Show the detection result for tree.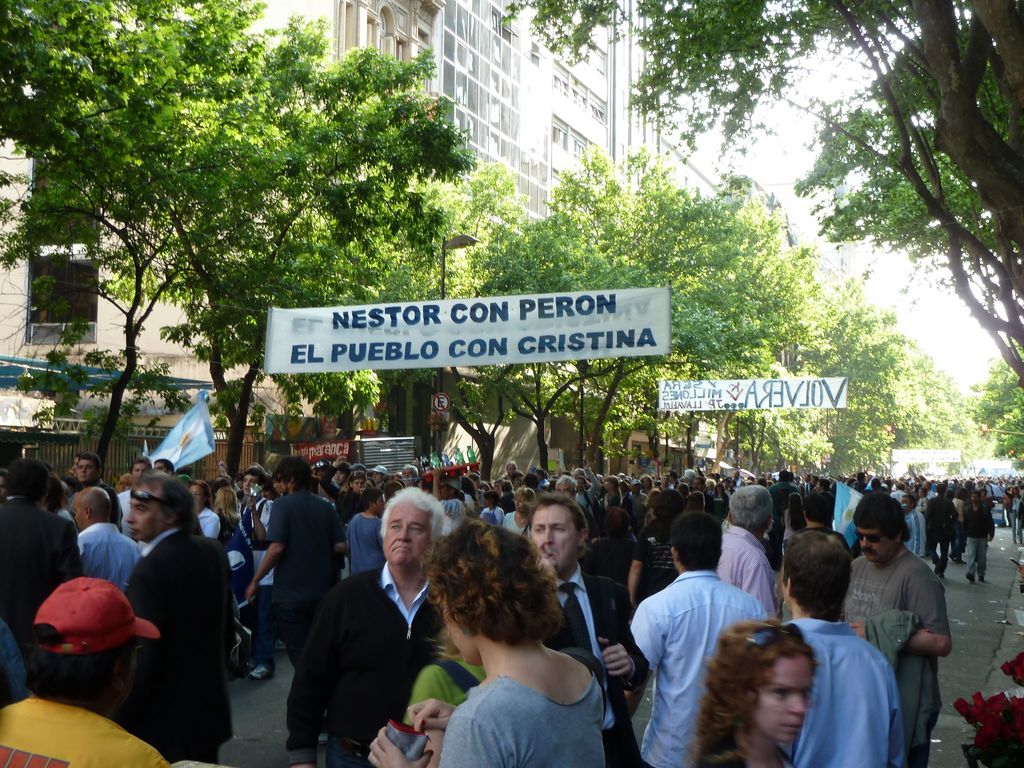
BBox(497, 0, 1023, 341).
